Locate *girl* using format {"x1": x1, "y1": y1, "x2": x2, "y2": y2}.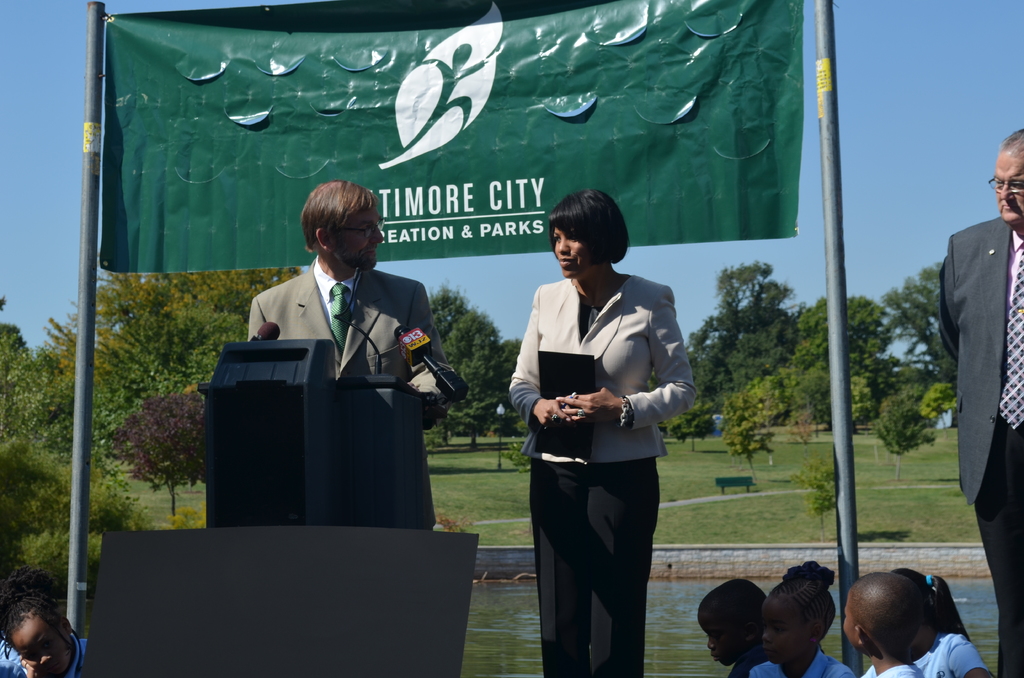
{"x1": 750, "y1": 560, "x2": 856, "y2": 677}.
